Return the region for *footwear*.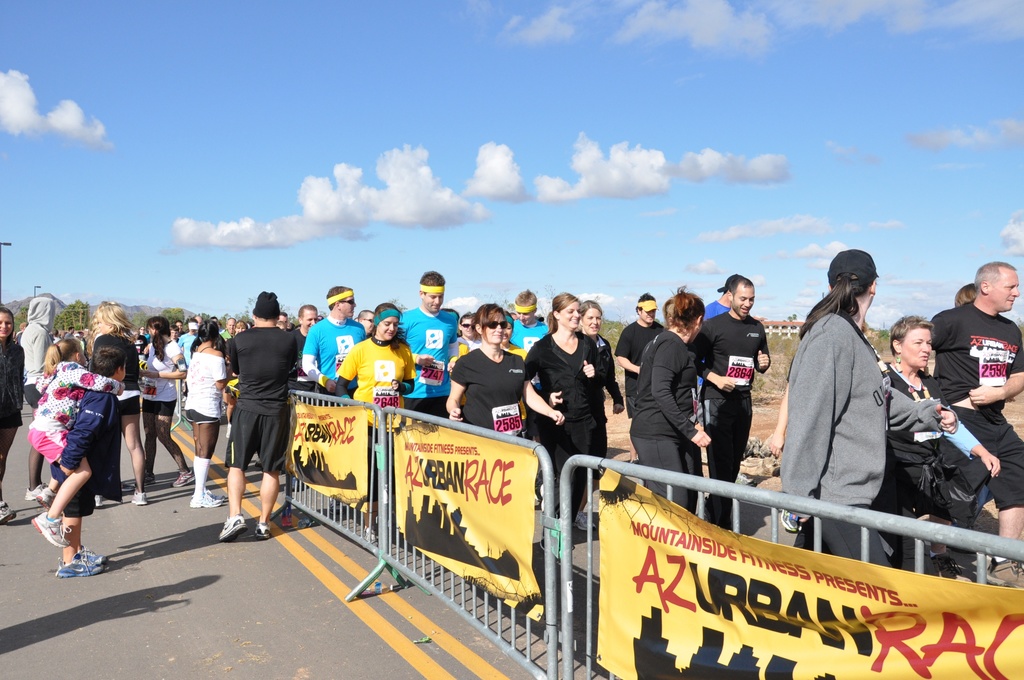
<bbox>202, 487, 224, 501</bbox>.
